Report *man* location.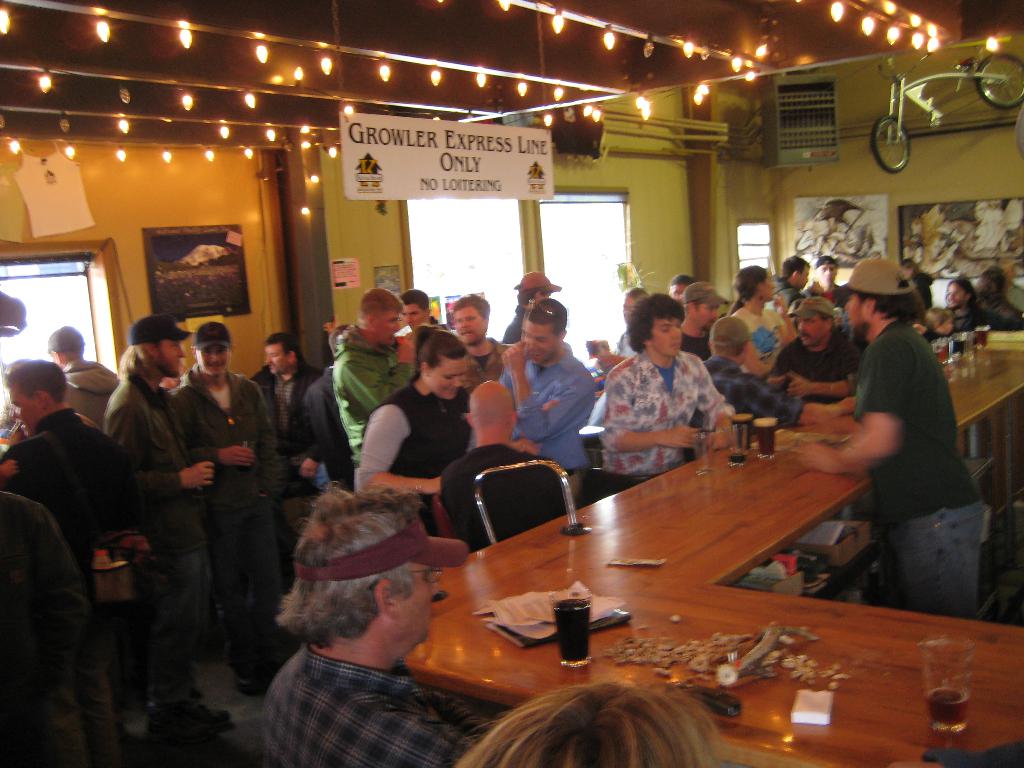
Report: BBox(452, 294, 511, 379).
